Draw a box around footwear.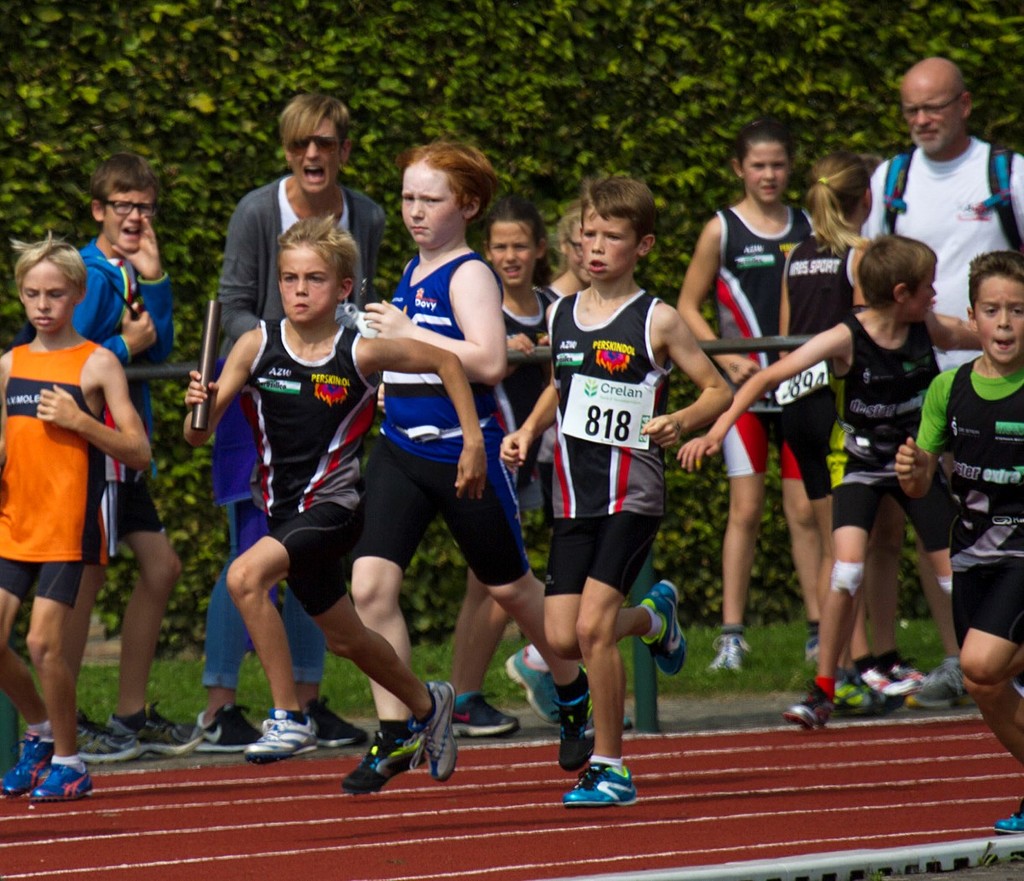
(x1=555, y1=670, x2=606, y2=768).
